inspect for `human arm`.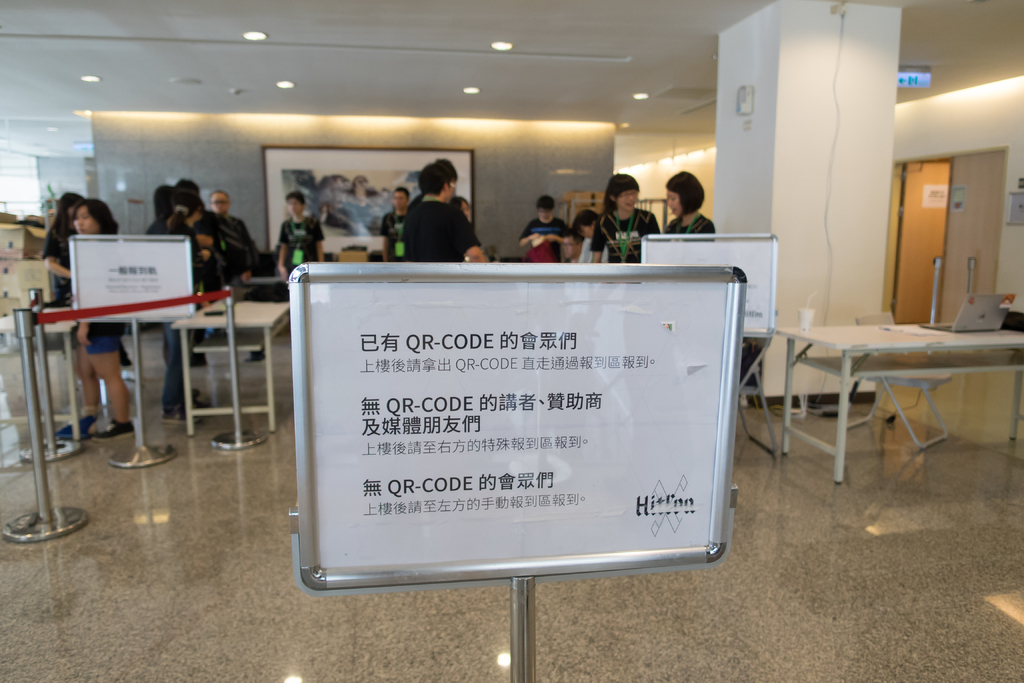
Inspection: select_region(516, 217, 539, 249).
